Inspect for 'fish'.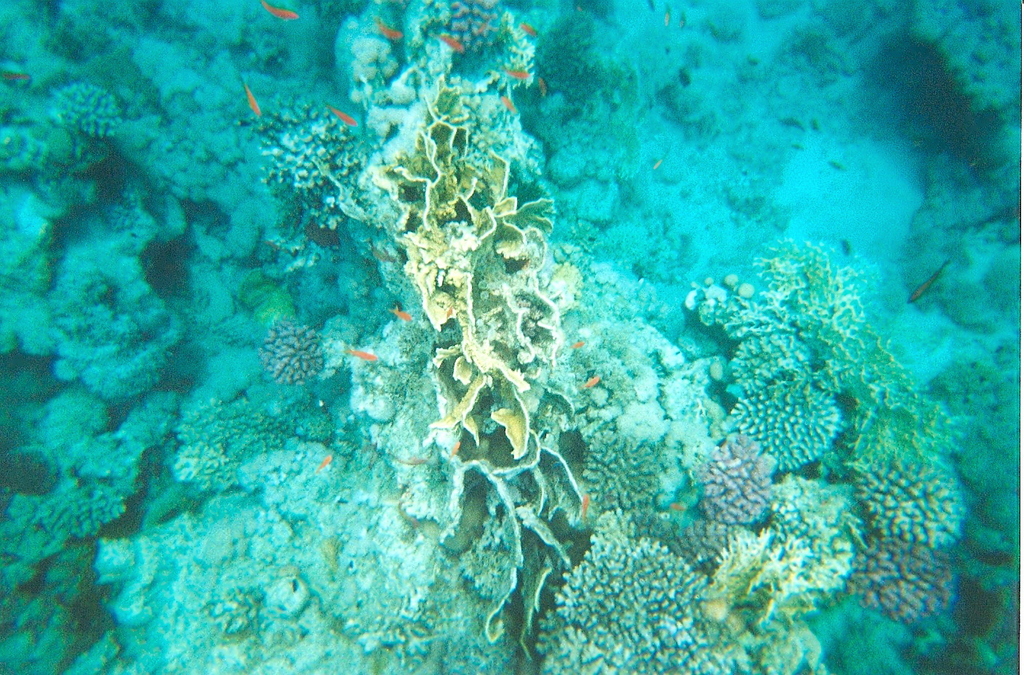
Inspection: l=376, t=17, r=399, b=36.
